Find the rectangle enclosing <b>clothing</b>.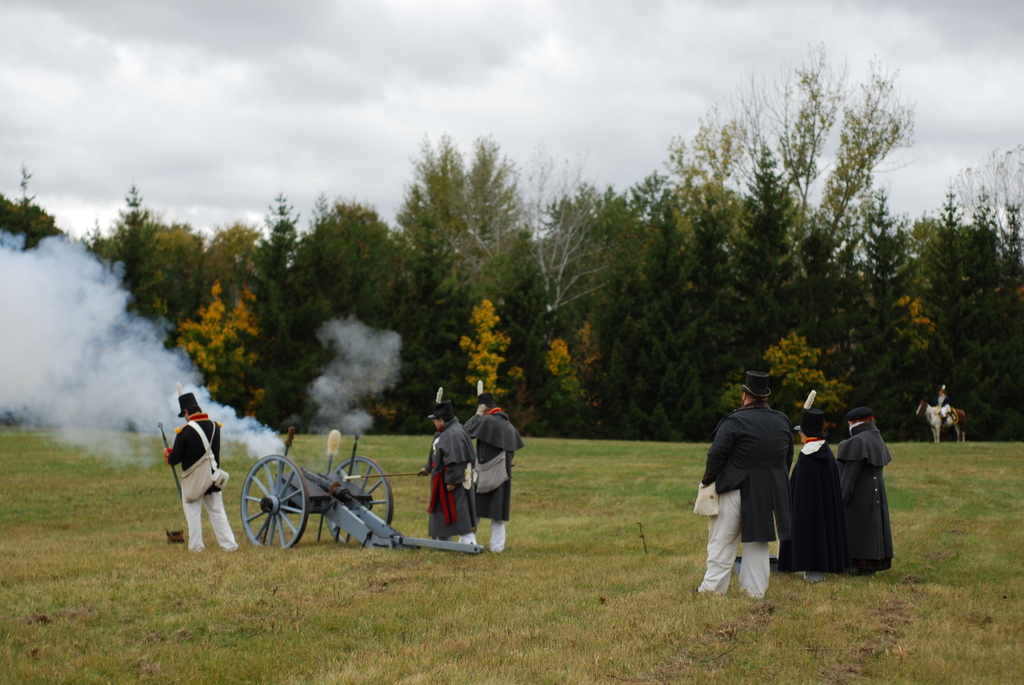
{"x1": 433, "y1": 414, "x2": 480, "y2": 547}.
